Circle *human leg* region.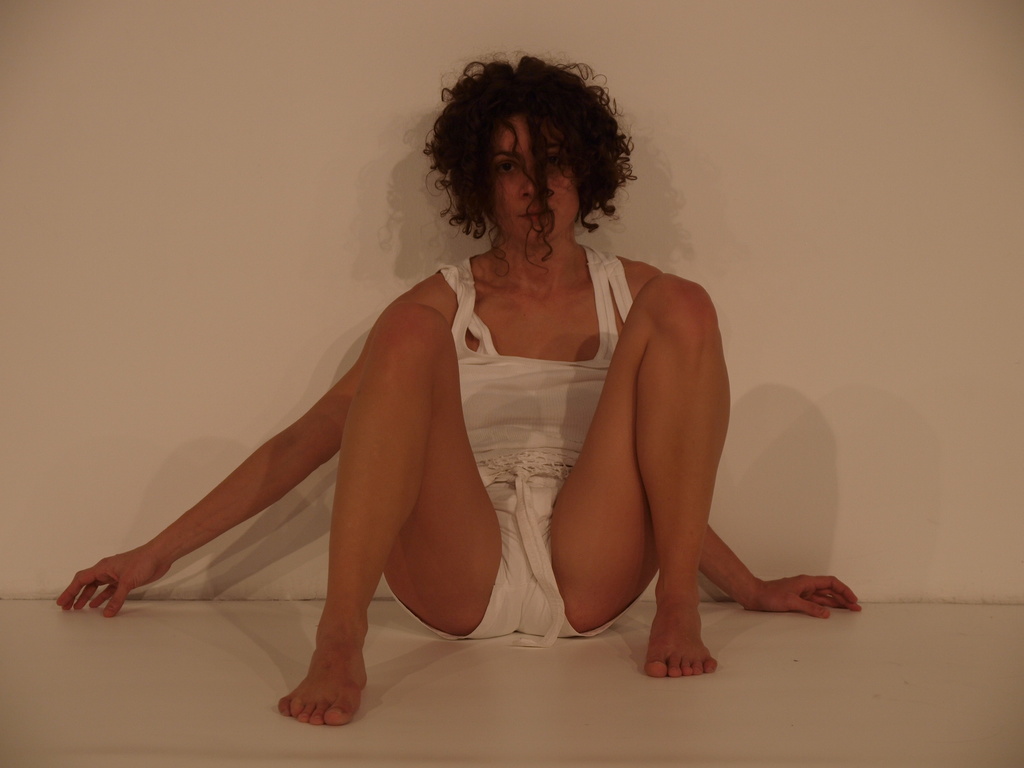
Region: region(547, 275, 730, 675).
